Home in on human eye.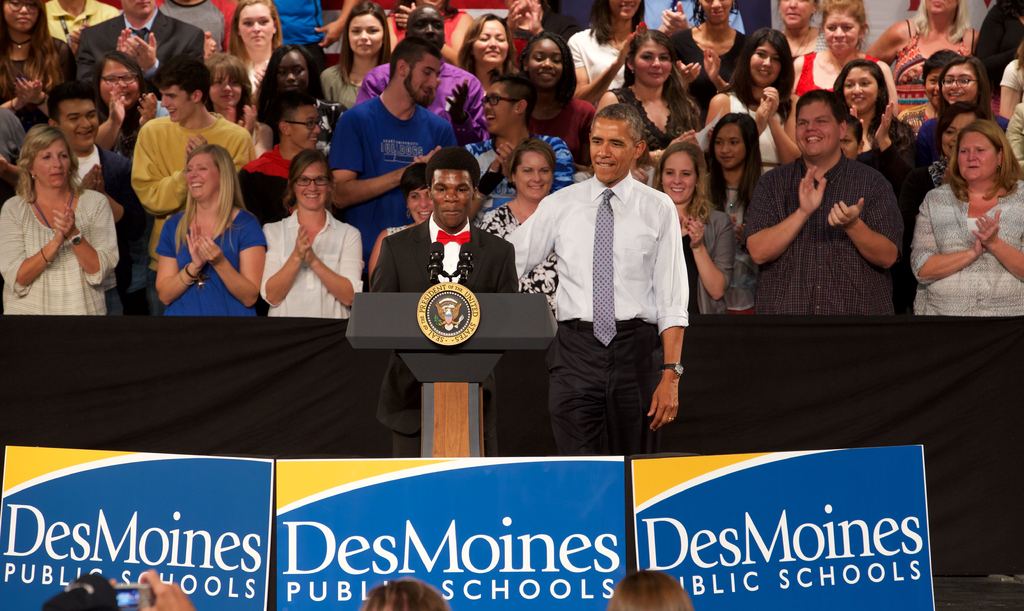
Homed in at 797 120 810 126.
